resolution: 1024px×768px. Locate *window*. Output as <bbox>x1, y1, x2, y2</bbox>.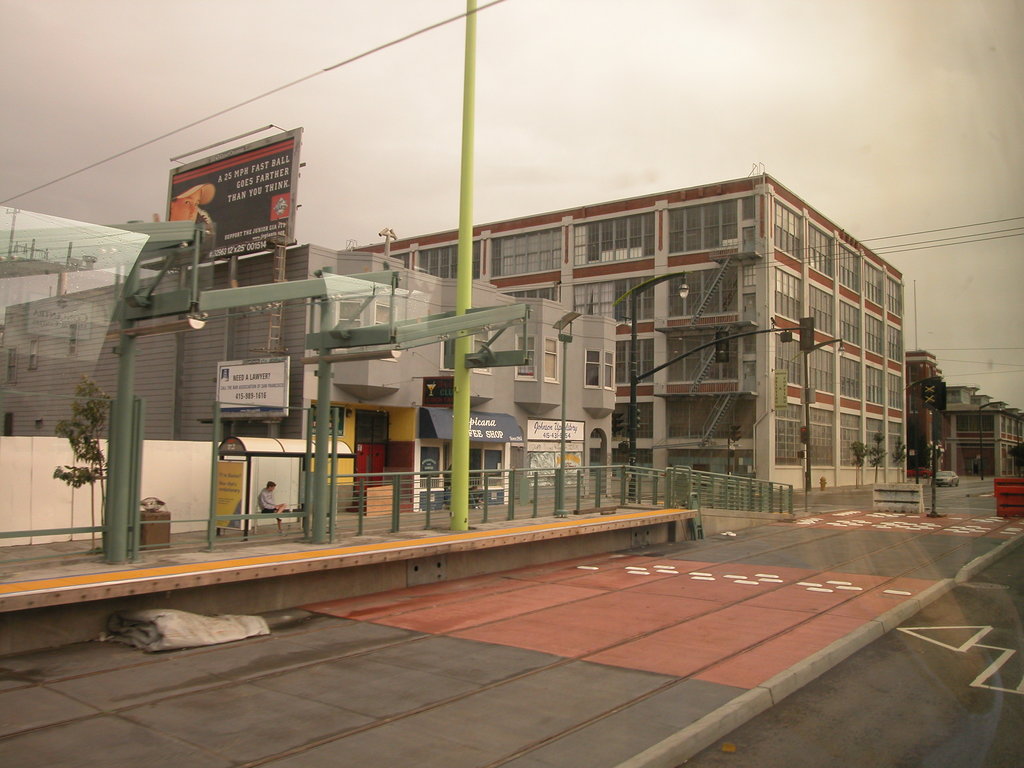
<bbox>612, 400, 653, 438</bbox>.
